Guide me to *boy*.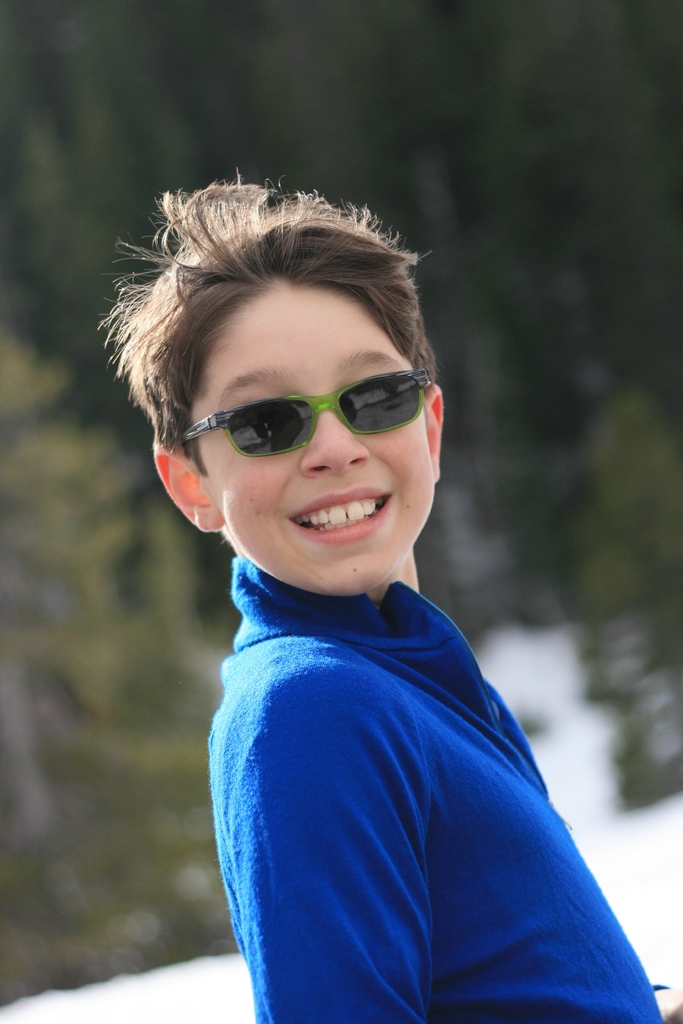
Guidance: 122/184/613/1005.
